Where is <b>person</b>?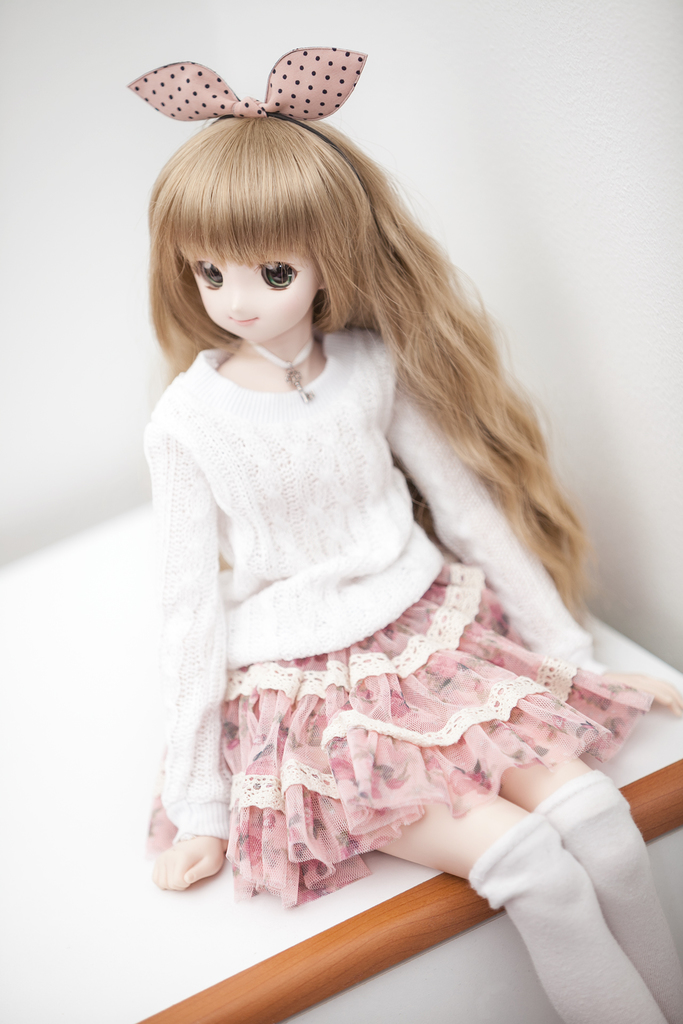
x1=125 y1=104 x2=655 y2=984.
